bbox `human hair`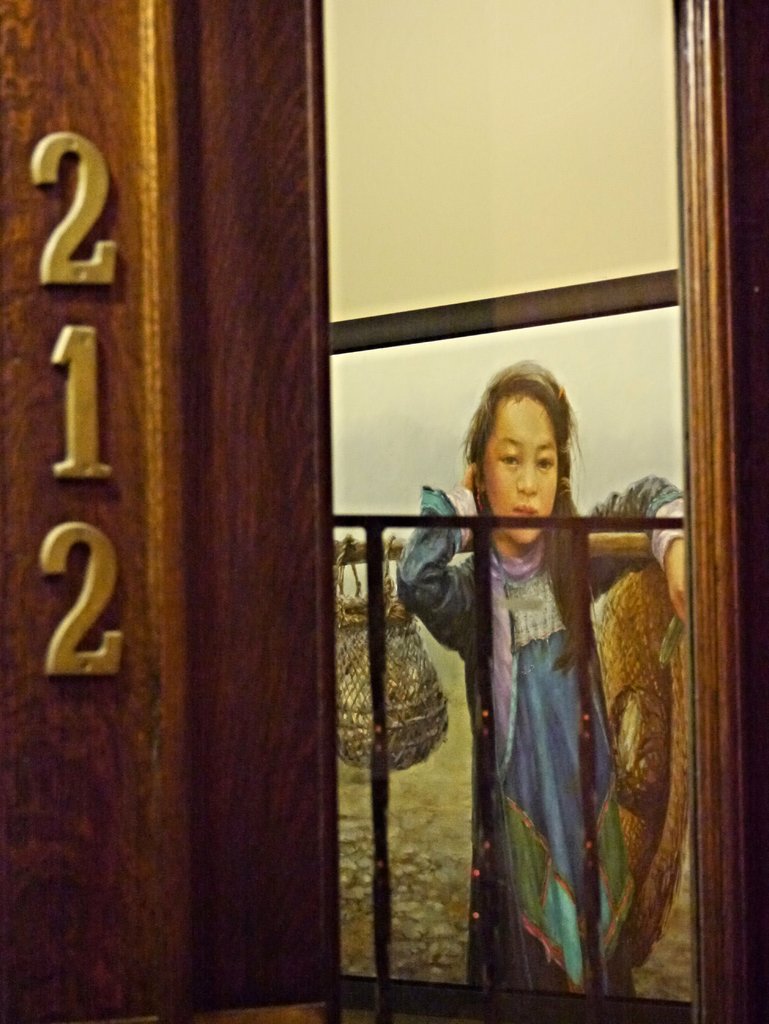
[454,355,588,676]
